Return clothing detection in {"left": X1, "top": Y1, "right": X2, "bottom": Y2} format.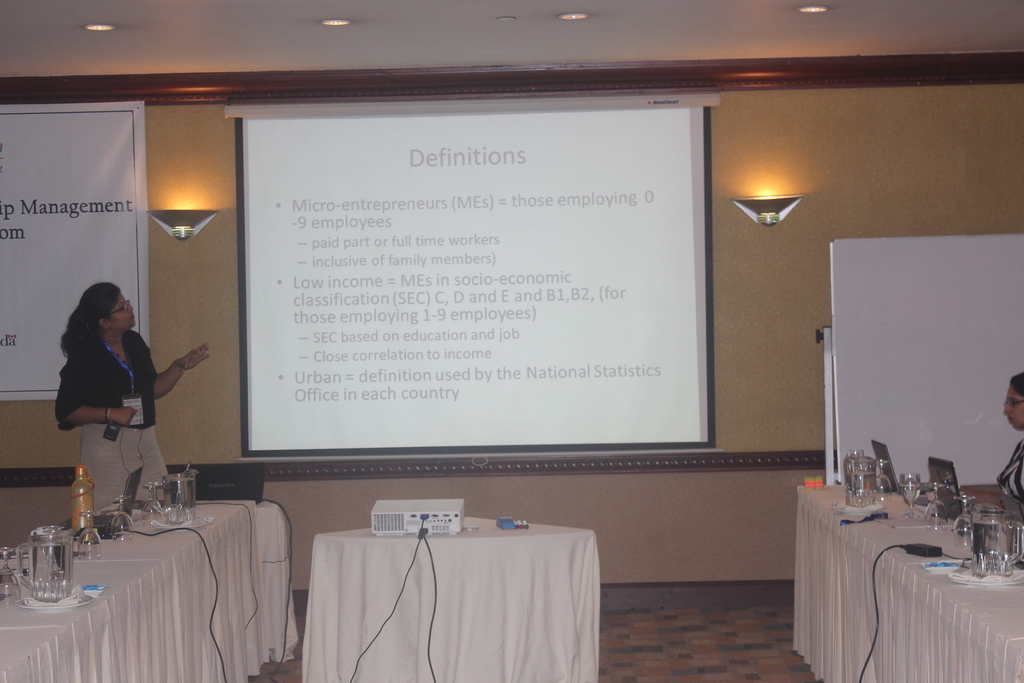
{"left": 993, "top": 435, "right": 1023, "bottom": 500}.
